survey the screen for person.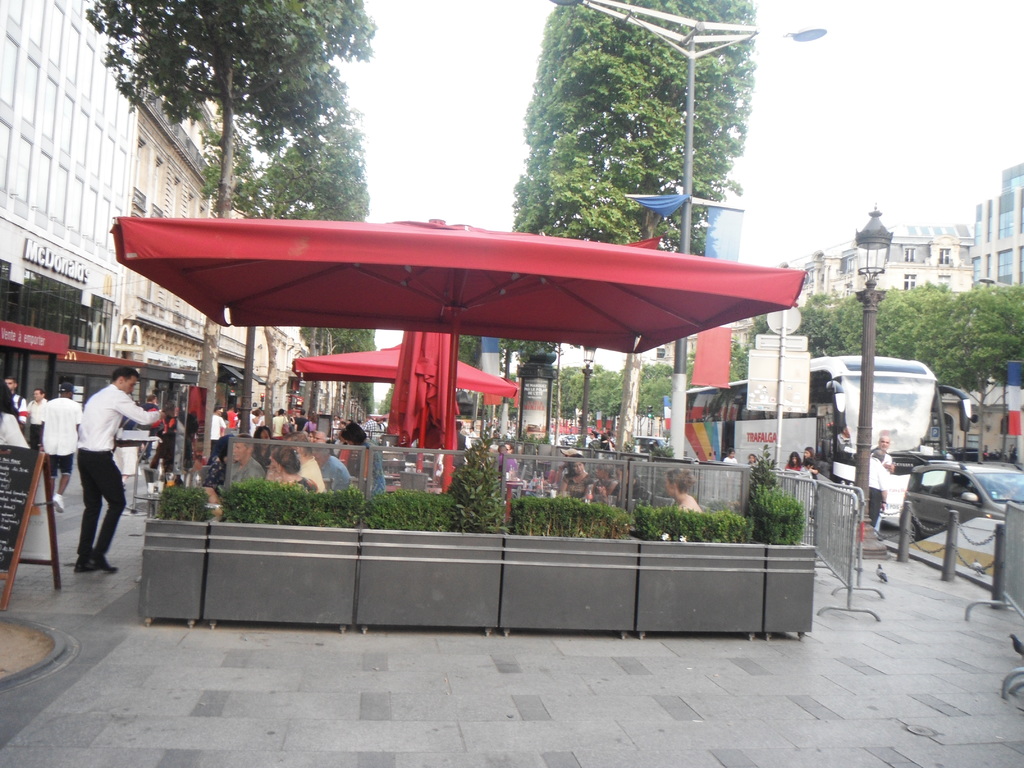
Survey found: {"x1": 0, "y1": 374, "x2": 22, "y2": 450}.
